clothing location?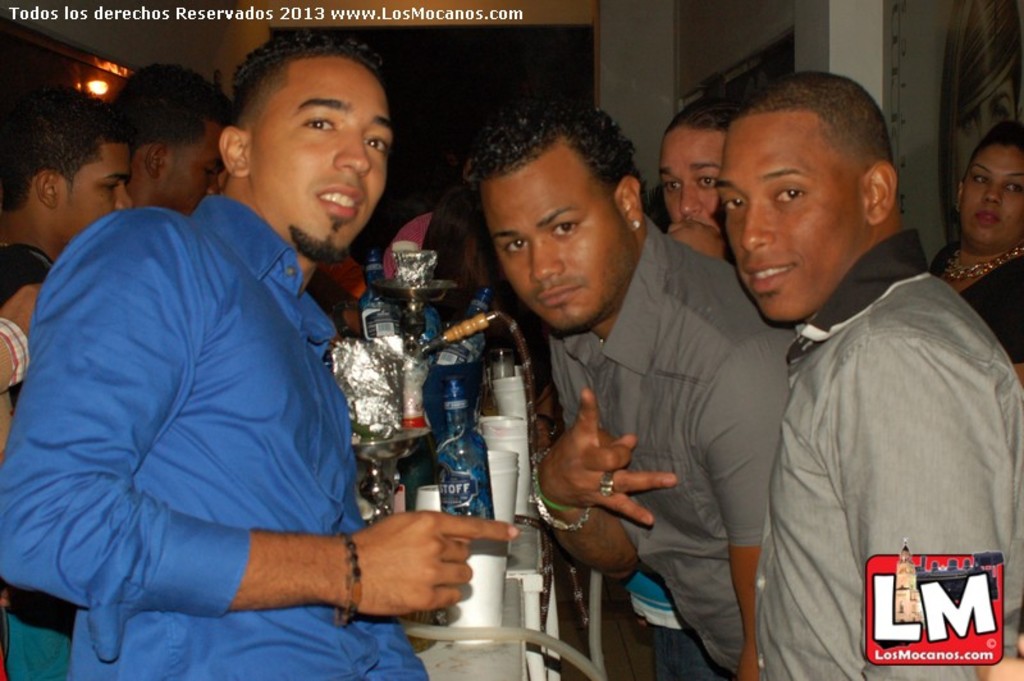
755, 230, 1023, 680
